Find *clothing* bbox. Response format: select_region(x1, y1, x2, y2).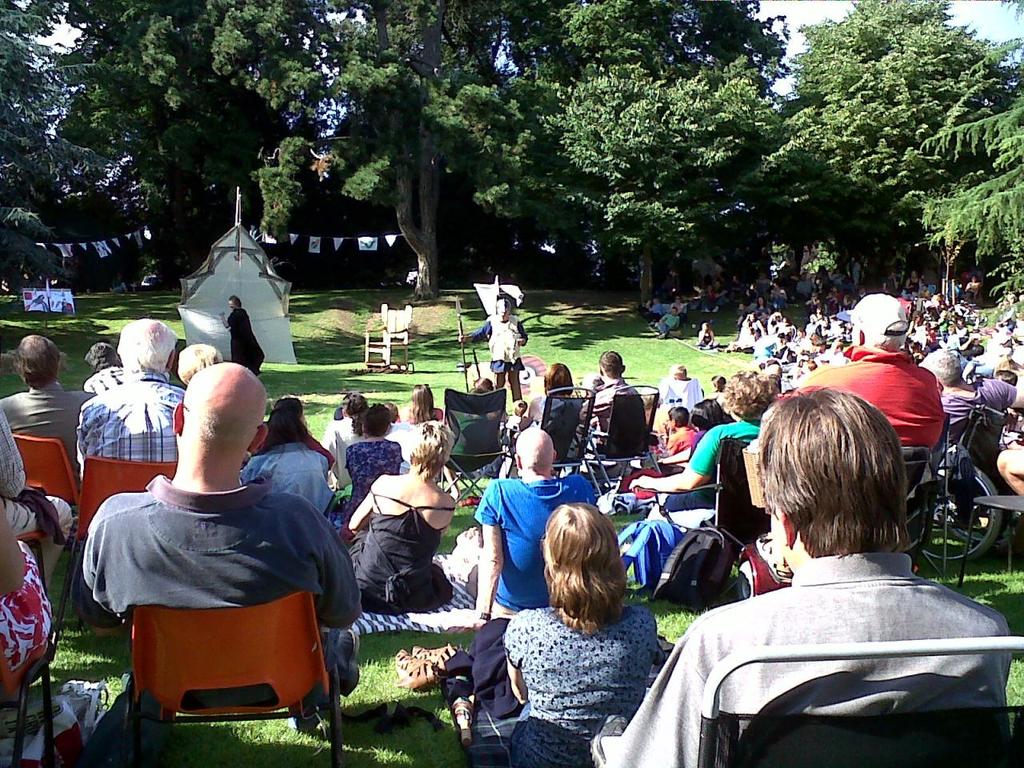
select_region(488, 580, 678, 750).
